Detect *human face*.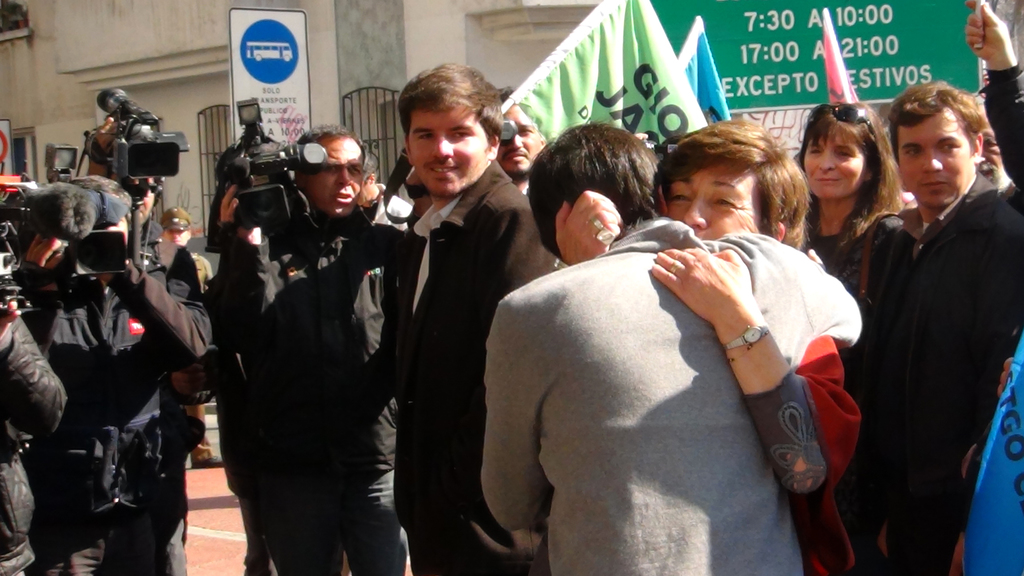
Detected at (left=303, top=134, right=362, bottom=213).
